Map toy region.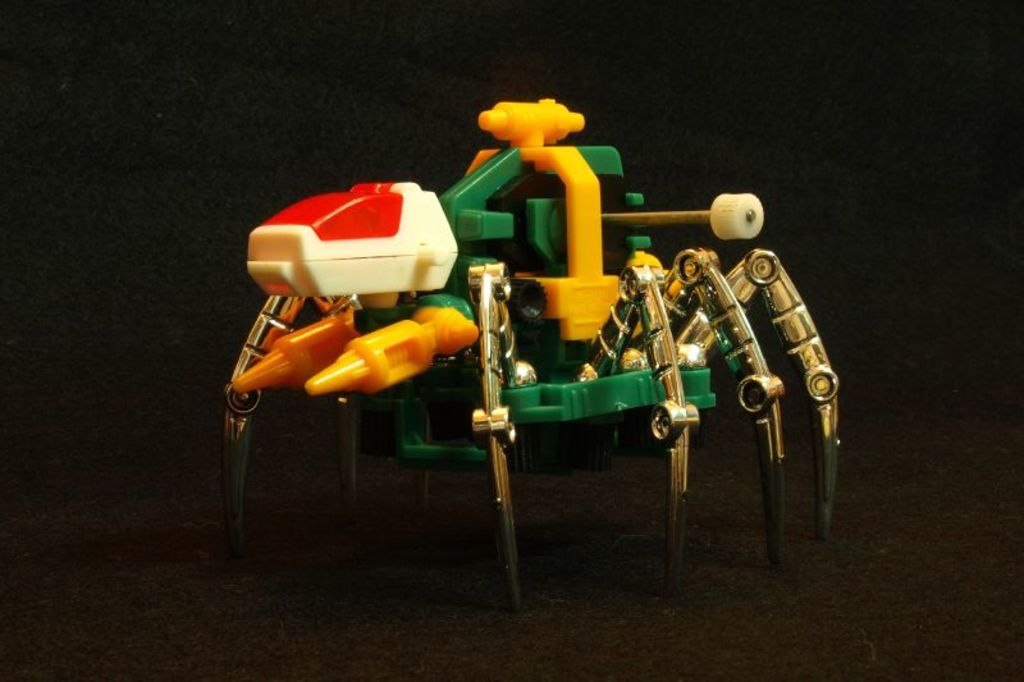
Mapped to left=212, top=122, right=838, bottom=598.
